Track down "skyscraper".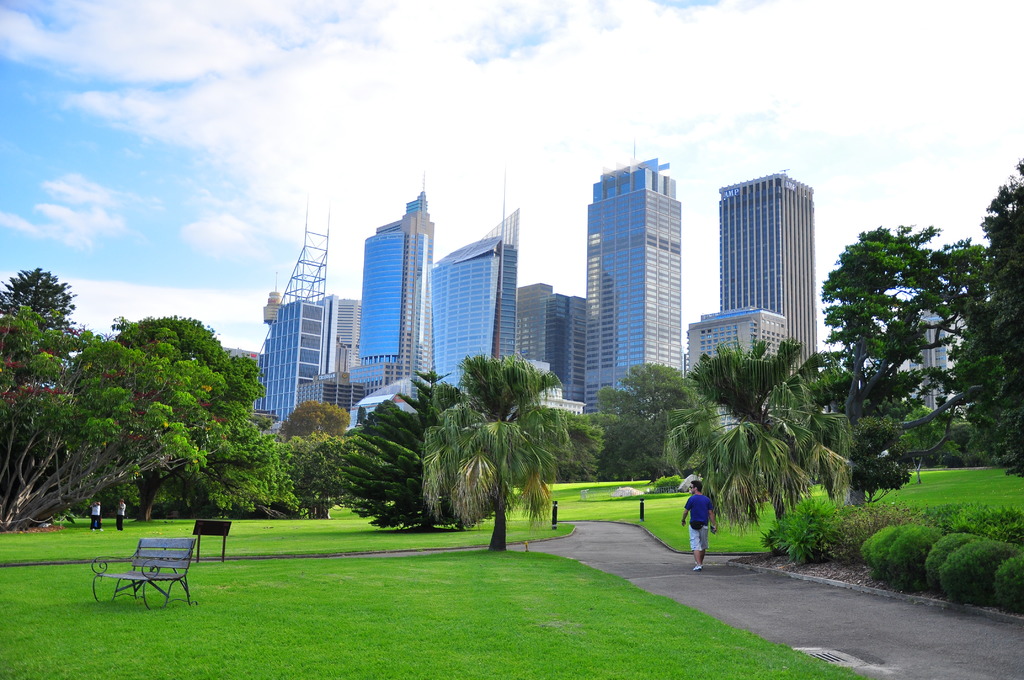
Tracked to (x1=683, y1=170, x2=819, y2=375).
